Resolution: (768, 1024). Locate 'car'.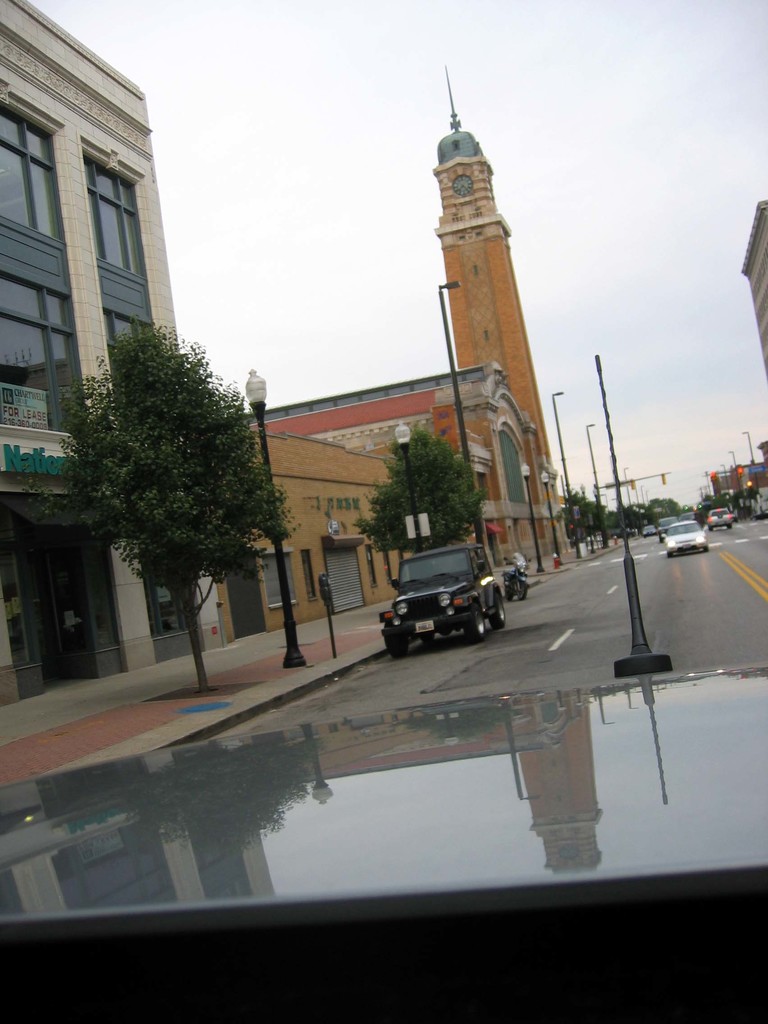
left=643, top=524, right=657, bottom=536.
